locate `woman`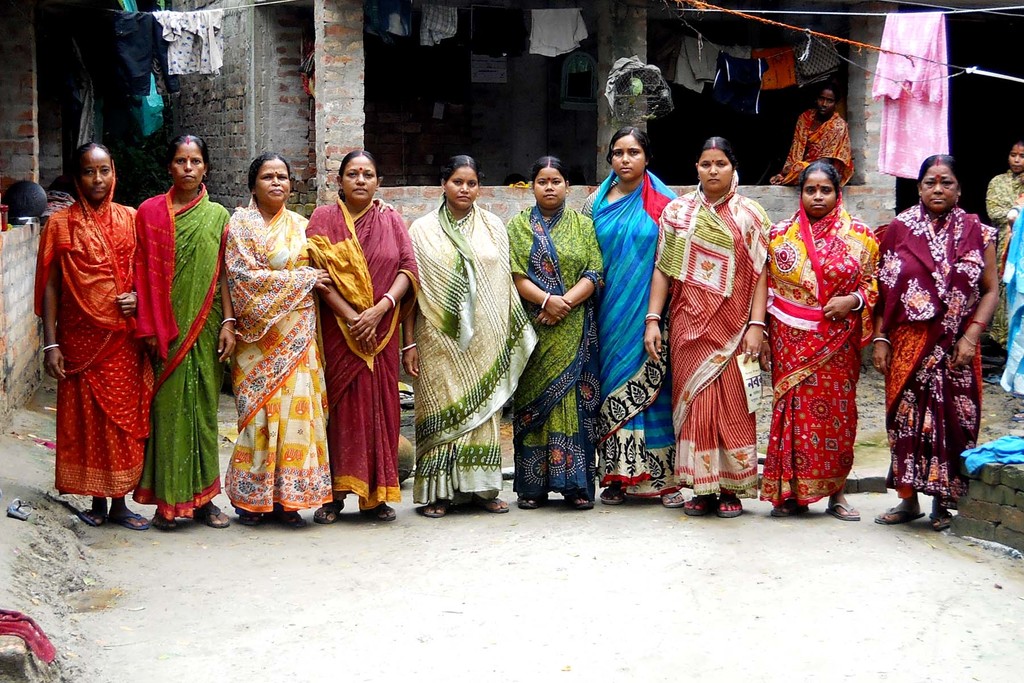
select_region(501, 163, 612, 501)
